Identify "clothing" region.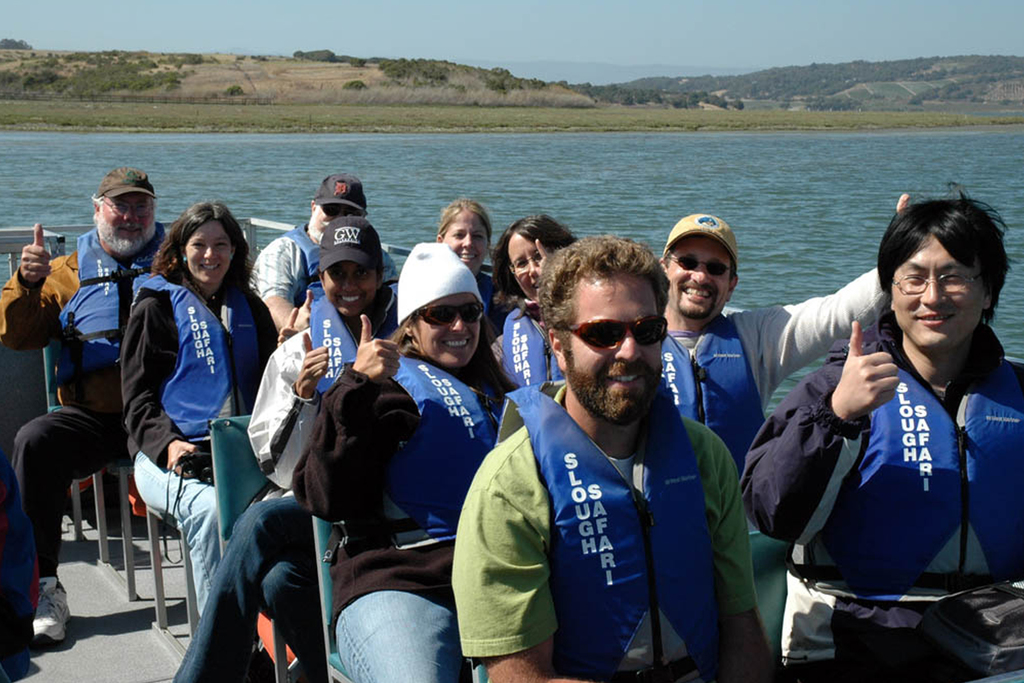
Region: <region>663, 264, 886, 466</region>.
